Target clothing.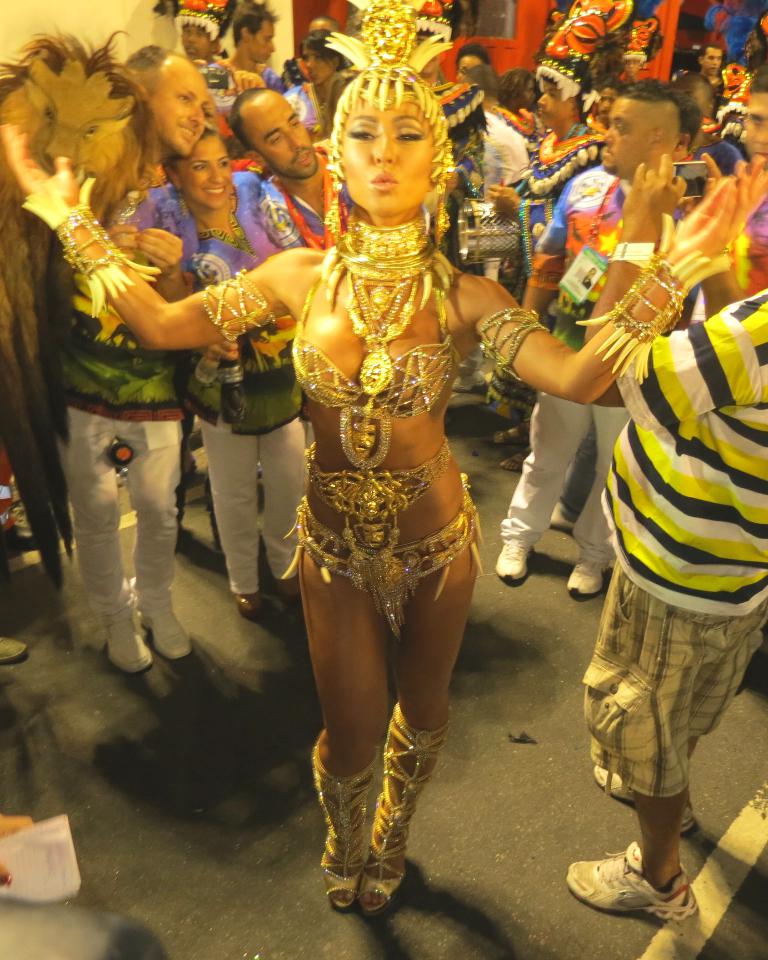
Target region: pyautogui.locateOnScreen(29, 0, 755, 913).
